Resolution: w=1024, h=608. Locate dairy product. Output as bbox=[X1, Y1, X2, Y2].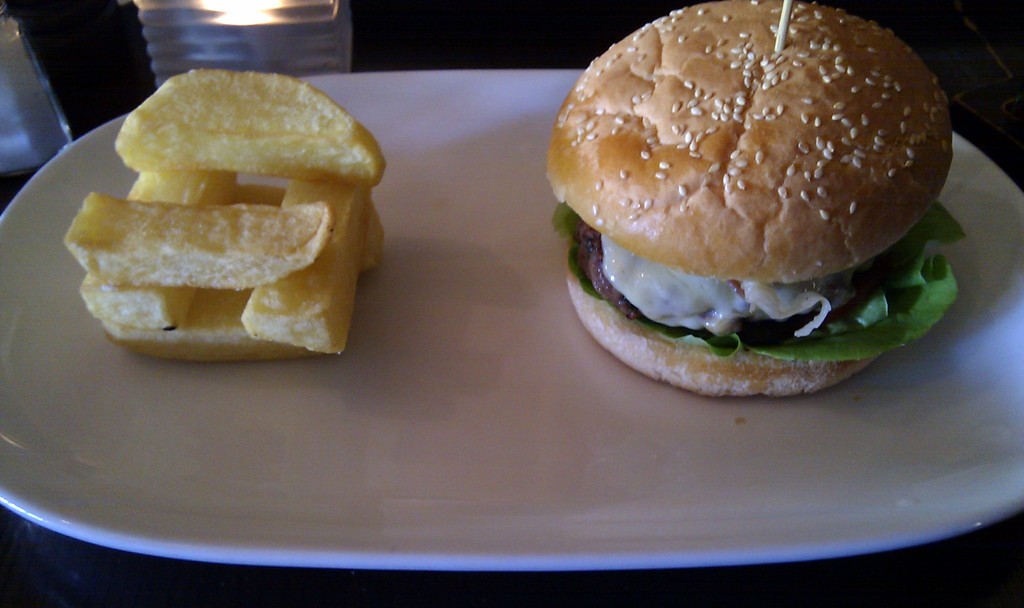
bbox=[596, 232, 821, 338].
